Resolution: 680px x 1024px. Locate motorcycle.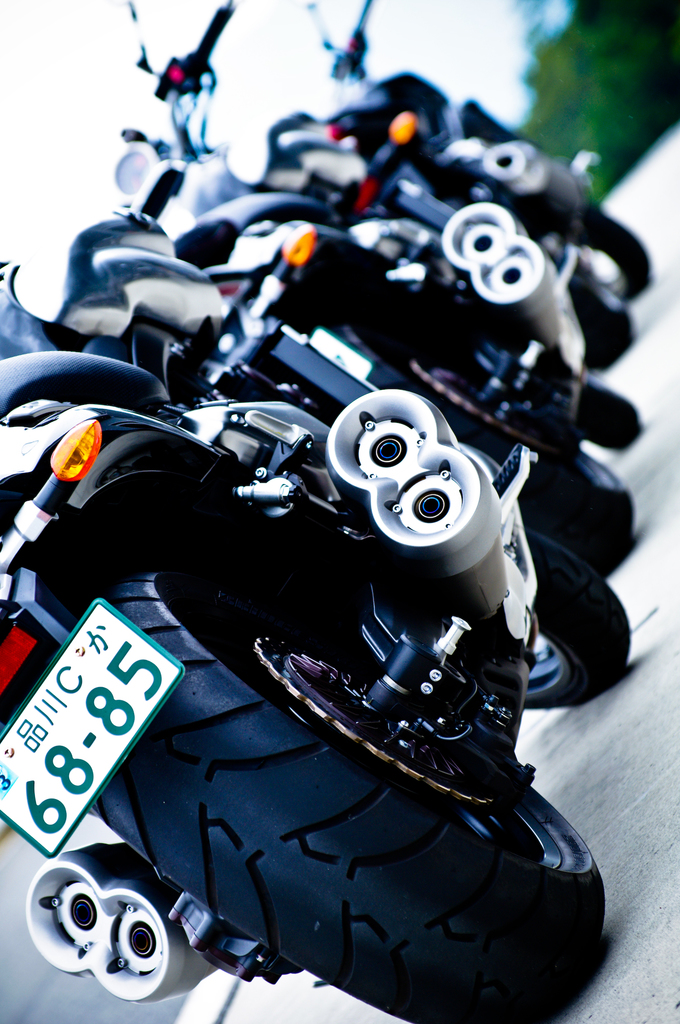
region(299, 1, 654, 309).
